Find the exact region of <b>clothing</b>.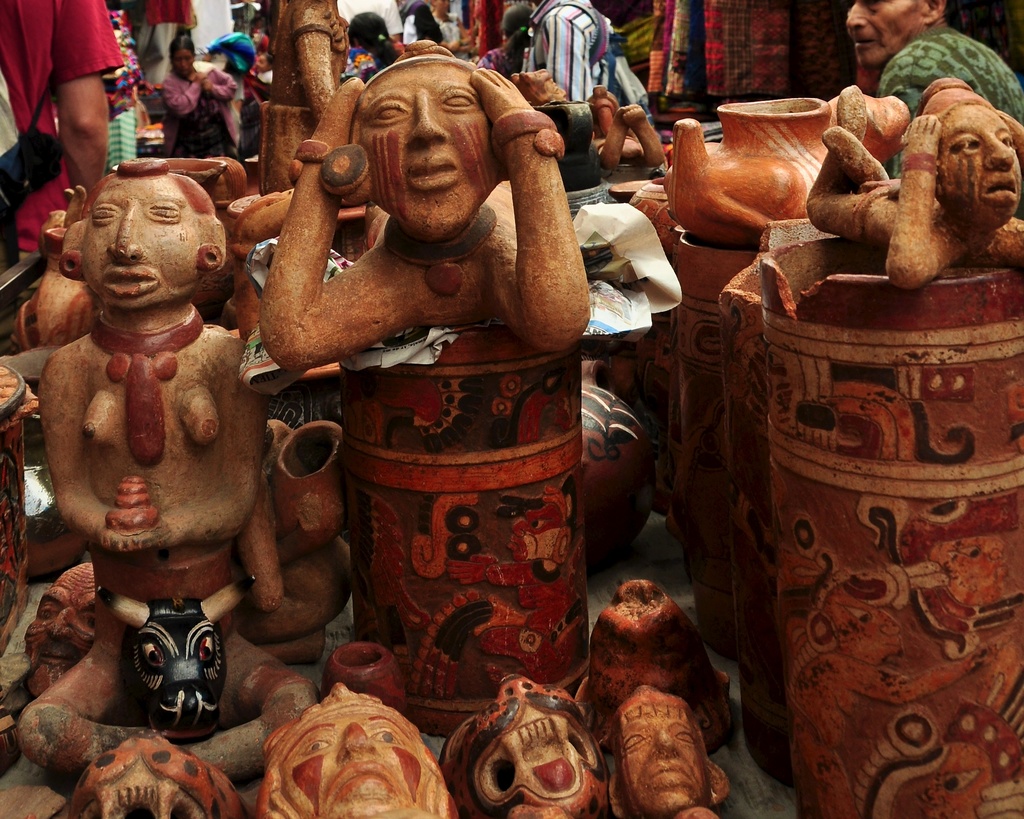
Exact region: <bbox>879, 19, 1022, 201</bbox>.
